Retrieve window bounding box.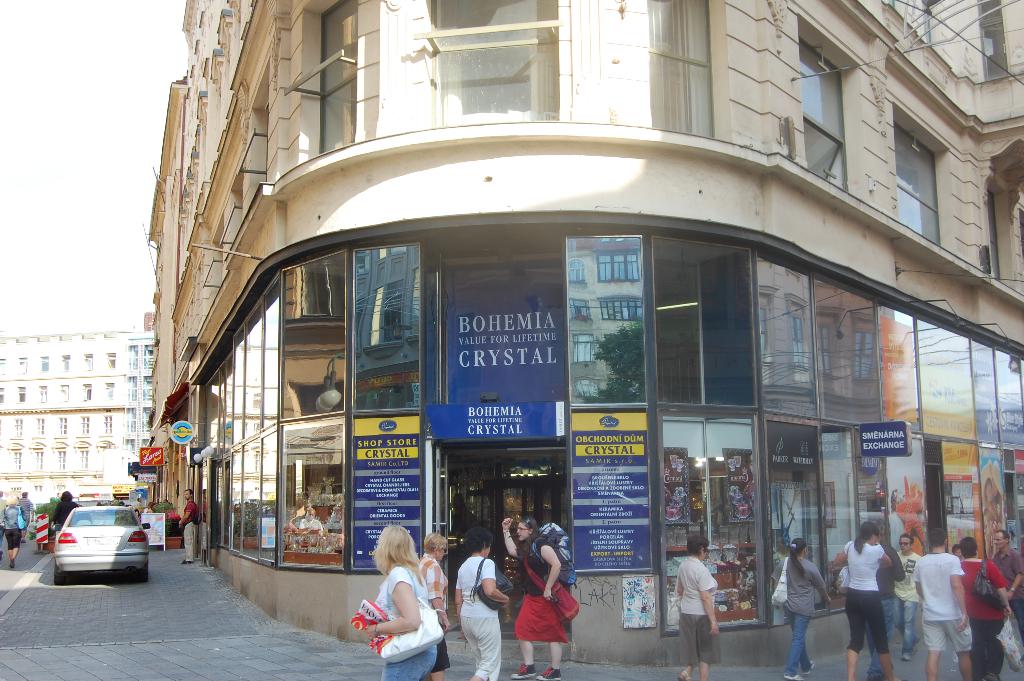
Bounding box: bbox=[19, 358, 28, 372].
